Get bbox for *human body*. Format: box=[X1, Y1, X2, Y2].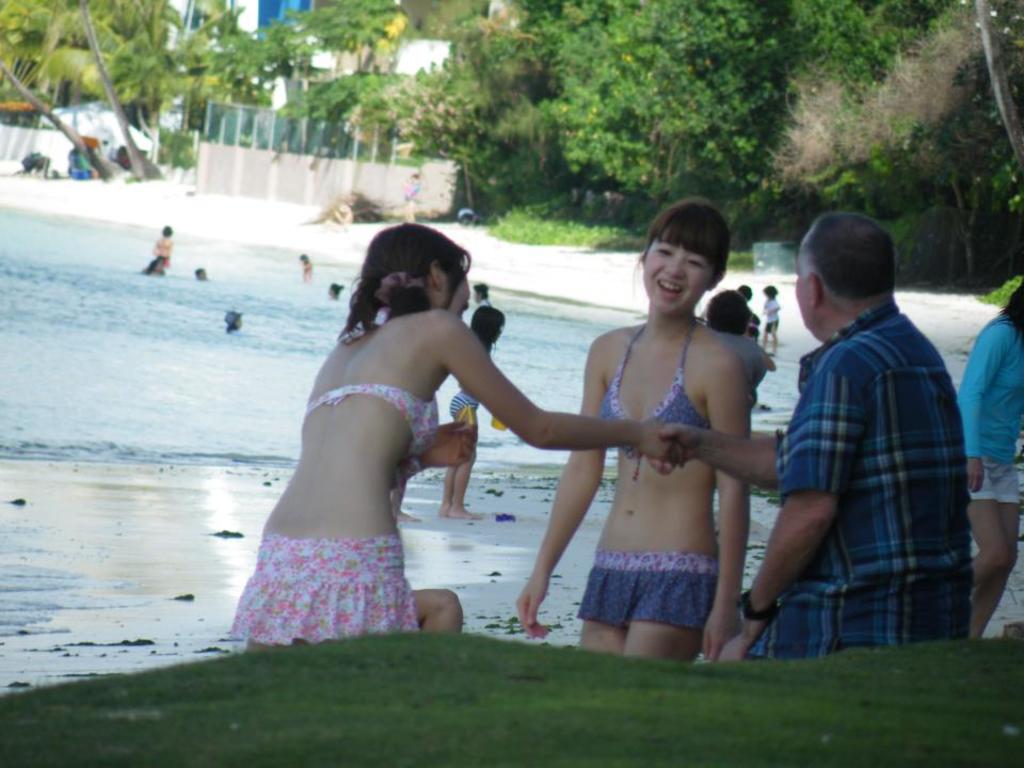
box=[406, 176, 422, 222].
